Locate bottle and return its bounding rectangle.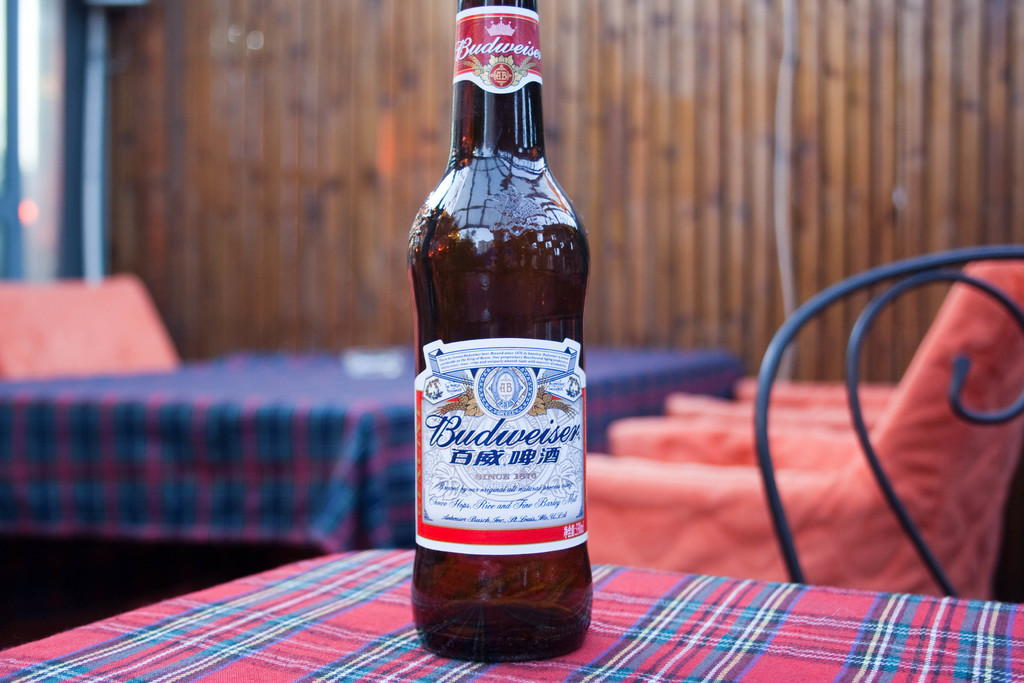
404/0/593/662.
